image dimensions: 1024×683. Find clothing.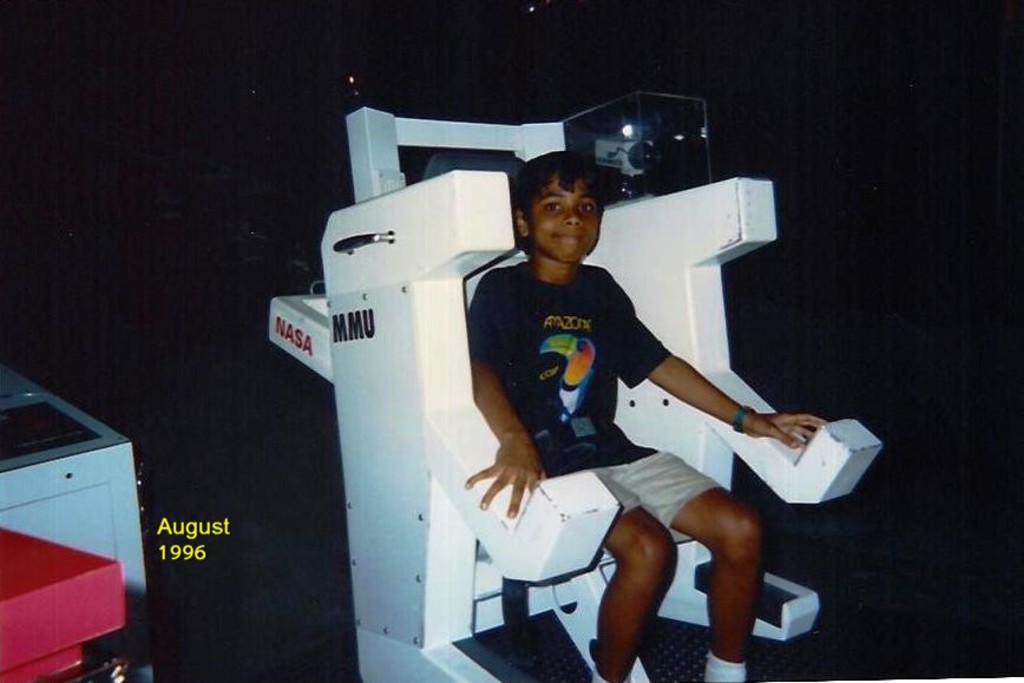
bbox=(442, 198, 740, 577).
